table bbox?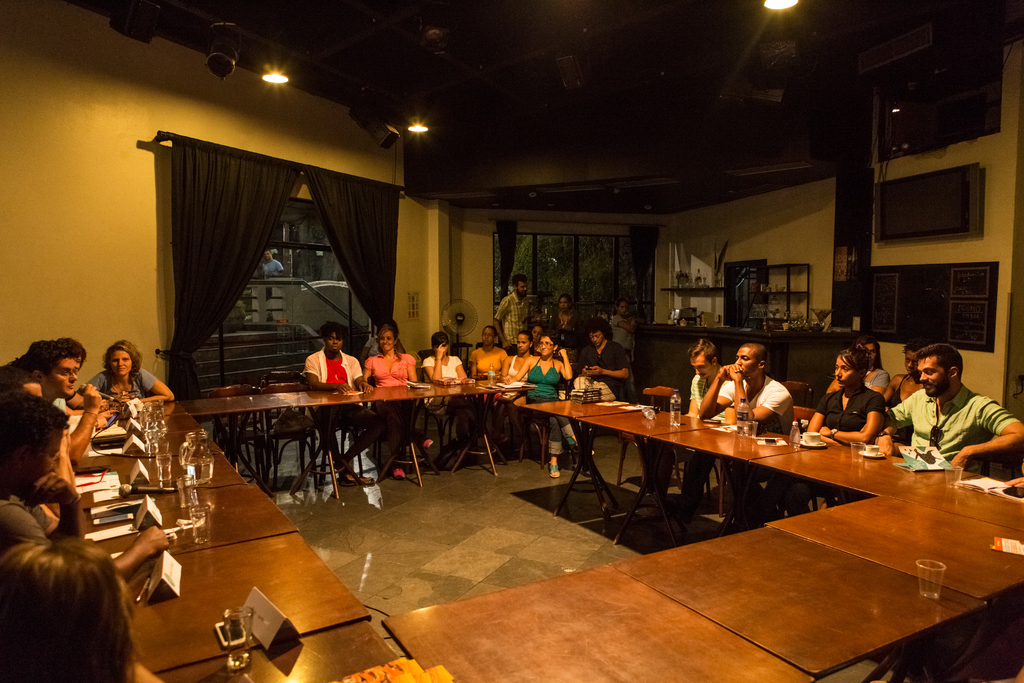
detection(900, 471, 1021, 532)
